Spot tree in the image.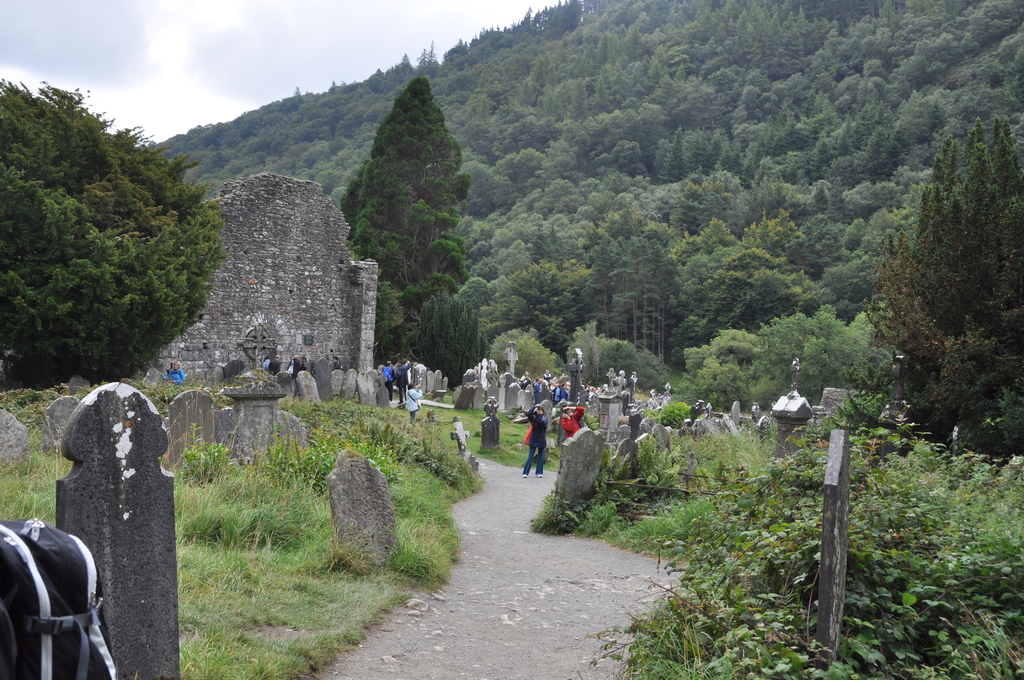
tree found at crop(470, 176, 583, 281).
